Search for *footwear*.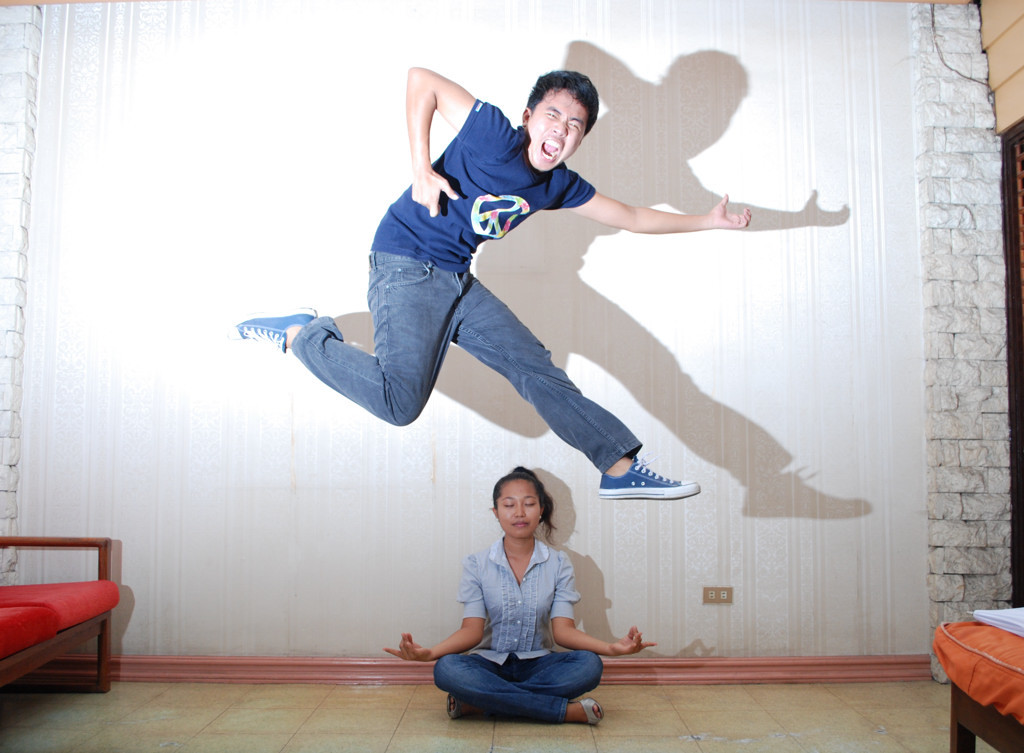
Found at 600/454/698/498.
